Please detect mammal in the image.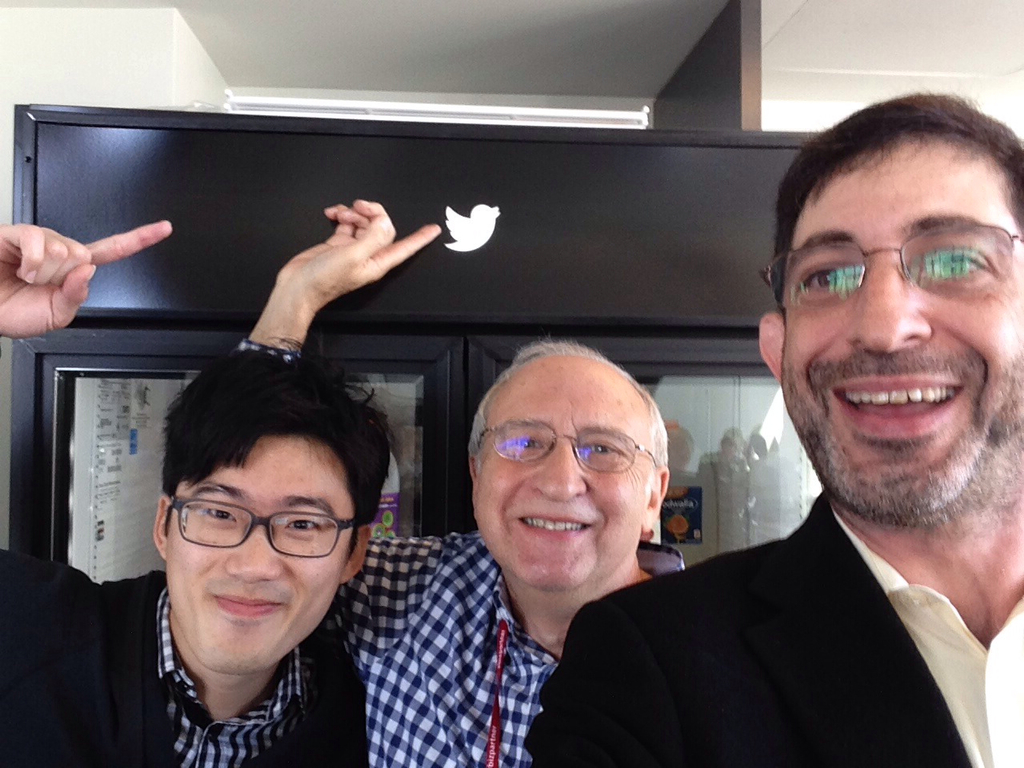
{"x1": 35, "y1": 362, "x2": 442, "y2": 767}.
